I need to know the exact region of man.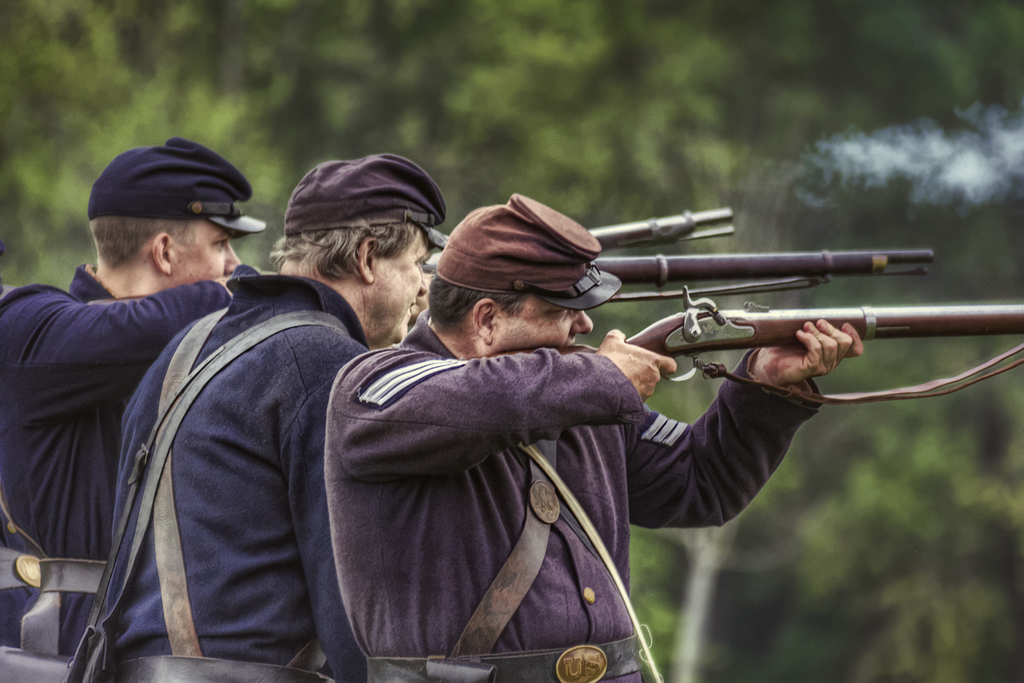
Region: 216, 152, 913, 660.
